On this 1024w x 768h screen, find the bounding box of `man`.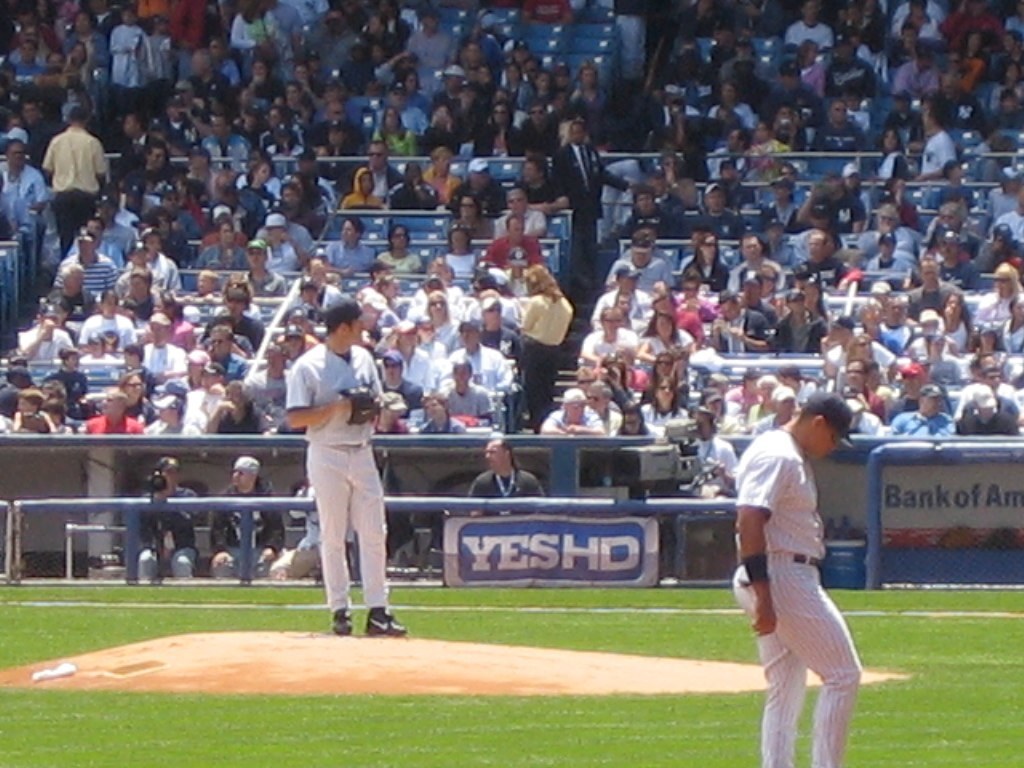
Bounding box: region(583, 376, 620, 435).
